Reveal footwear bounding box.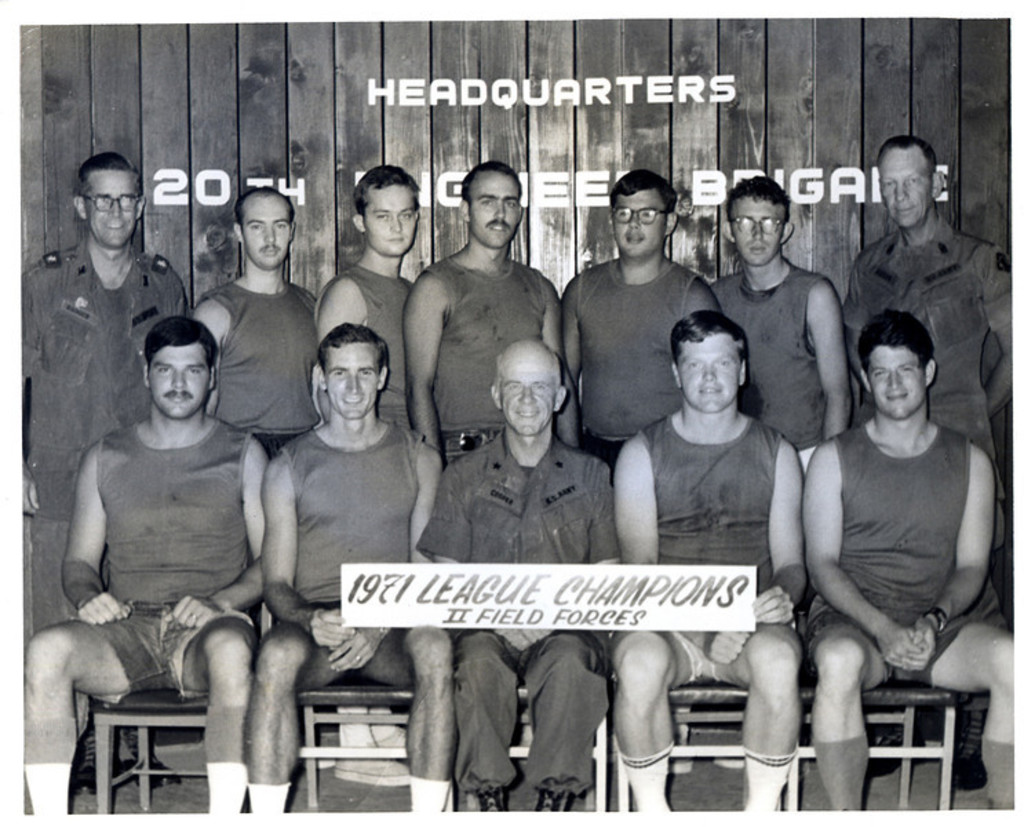
Revealed: (375,724,412,747).
